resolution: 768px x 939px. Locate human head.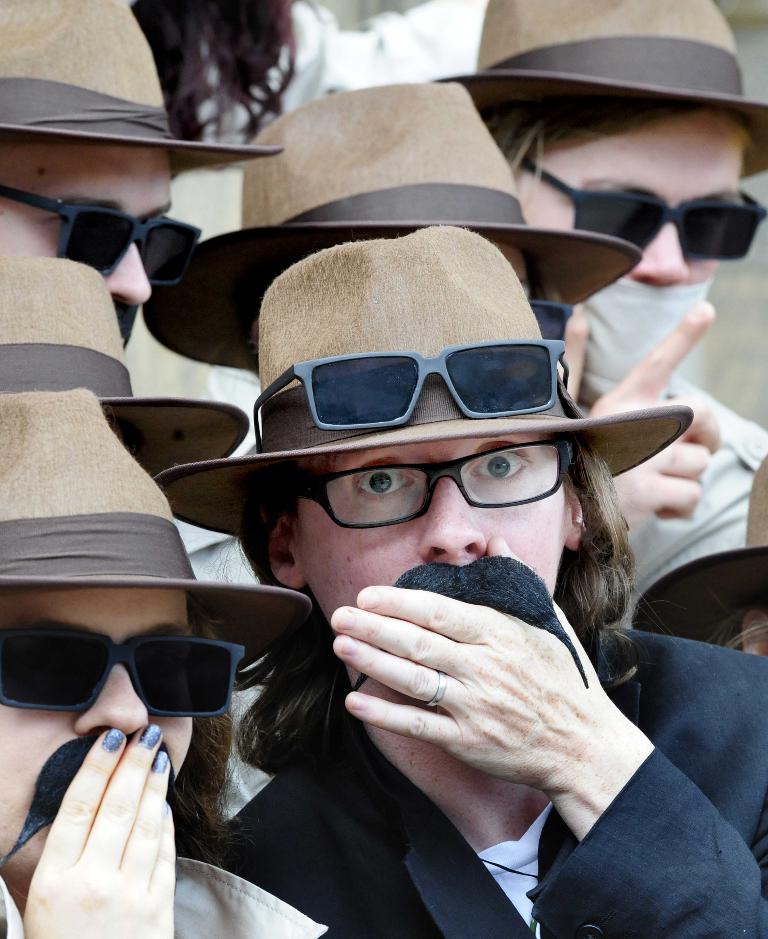
<region>0, 0, 285, 312</region>.
